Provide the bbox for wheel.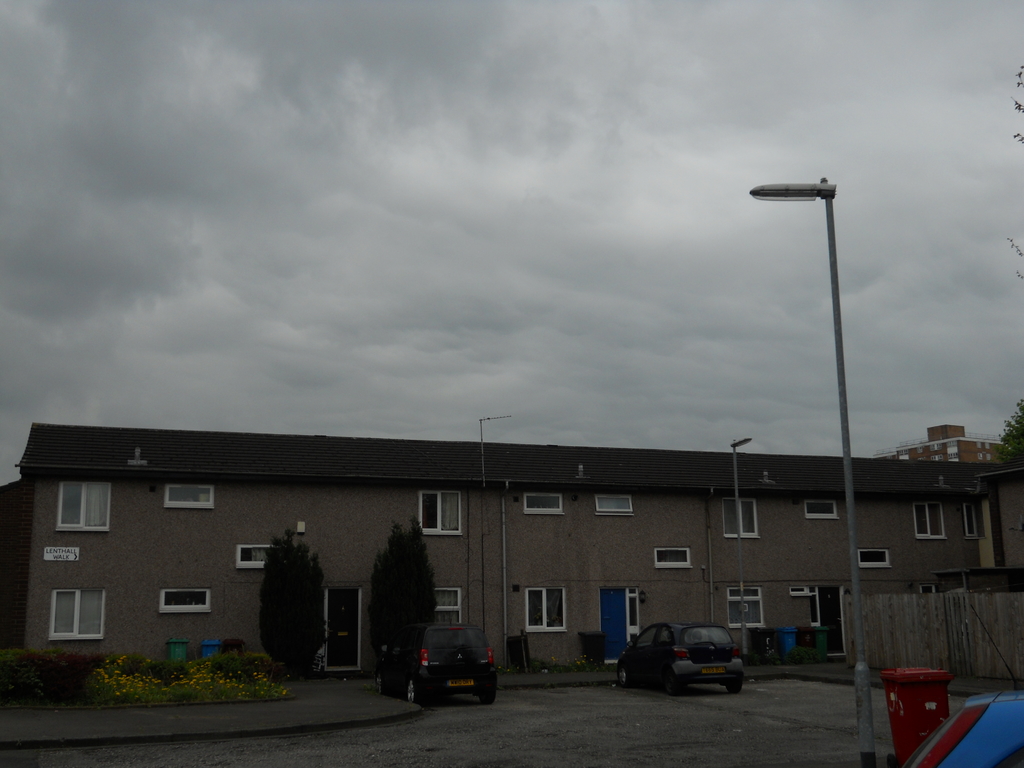
(x1=726, y1=683, x2=745, y2=694).
